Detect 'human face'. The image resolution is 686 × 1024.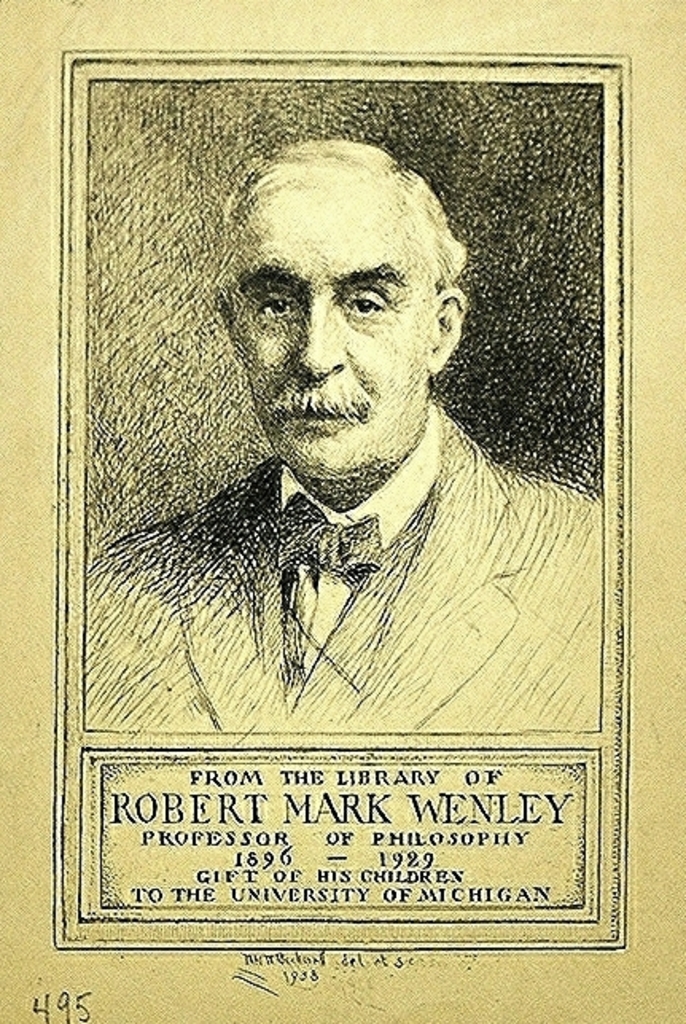
228:169:423:479.
